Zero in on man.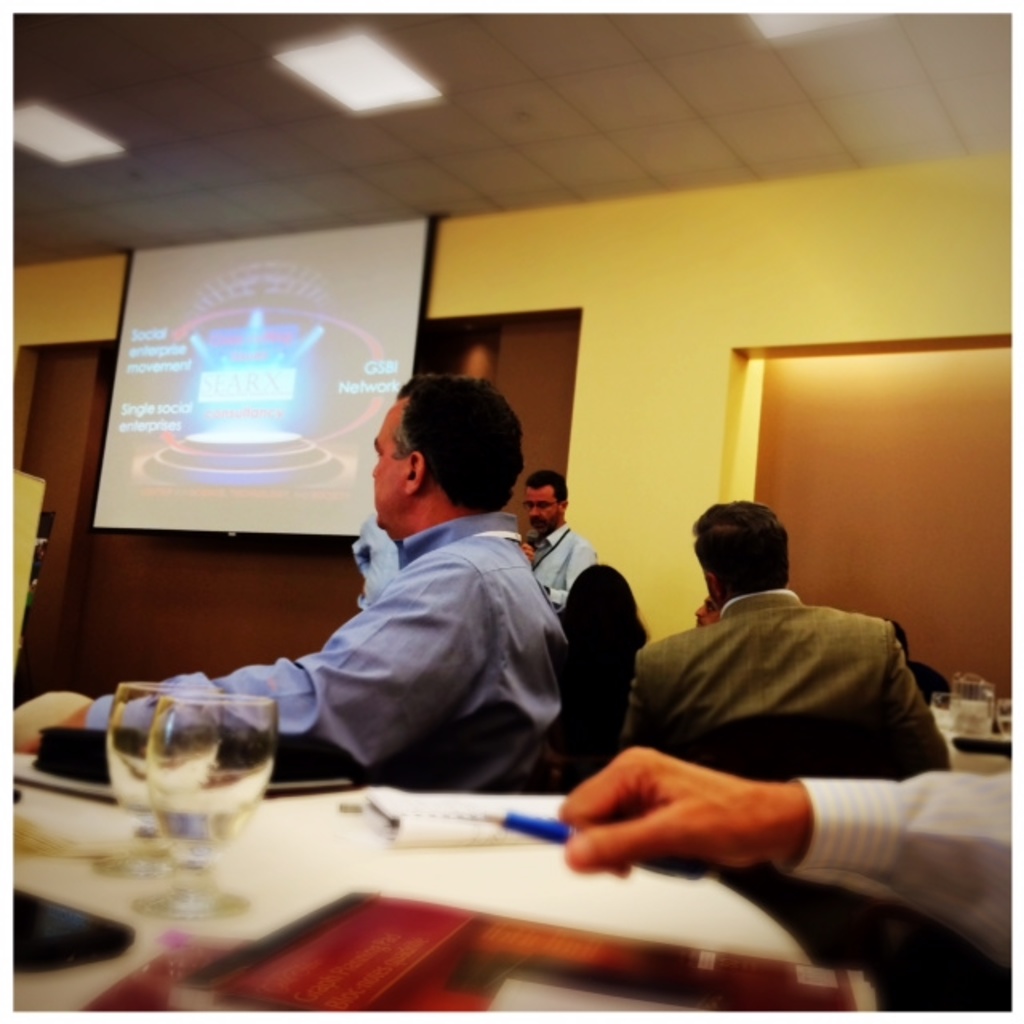
Zeroed in: detection(515, 470, 600, 616).
